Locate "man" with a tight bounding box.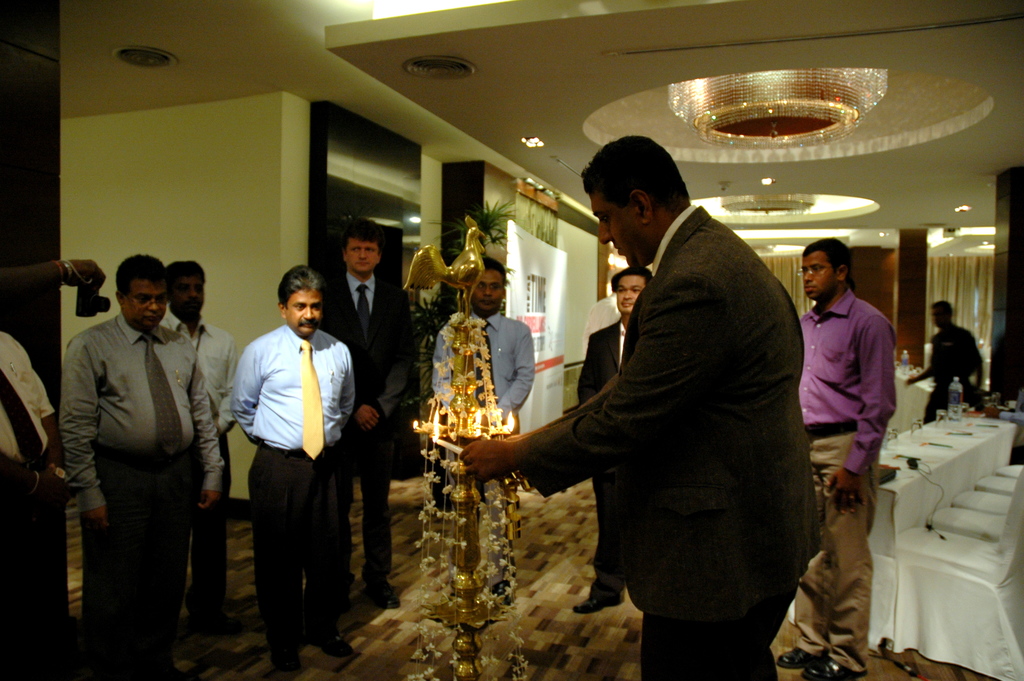
574:267:652:614.
